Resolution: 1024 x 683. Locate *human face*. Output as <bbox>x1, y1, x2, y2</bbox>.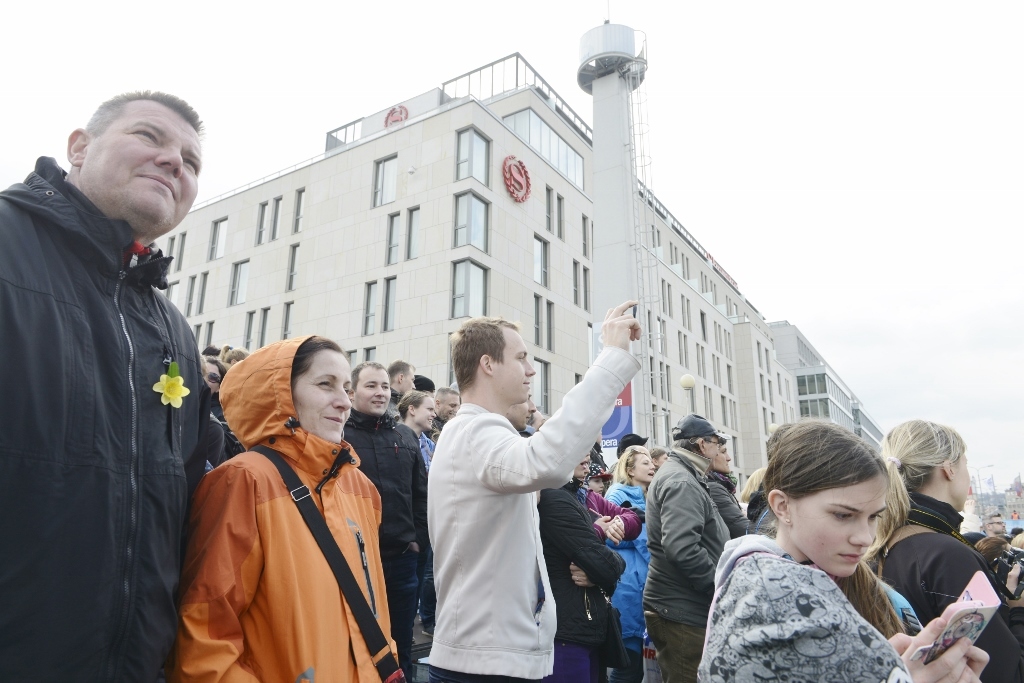
<bbox>635, 452, 655, 482</bbox>.
